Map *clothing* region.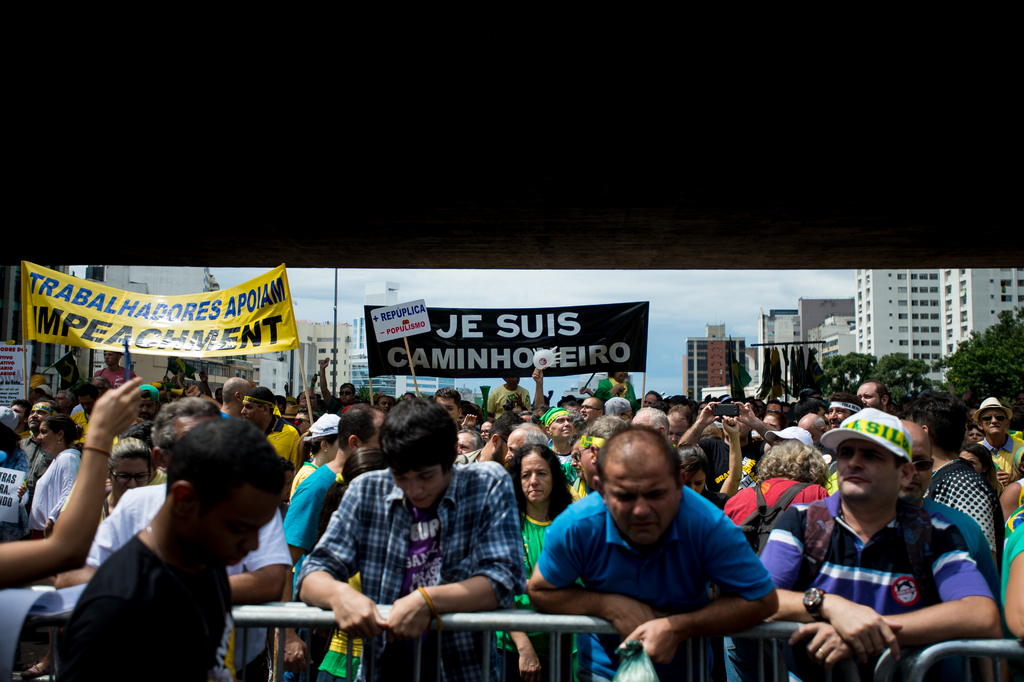
Mapped to l=495, t=501, r=565, b=653.
